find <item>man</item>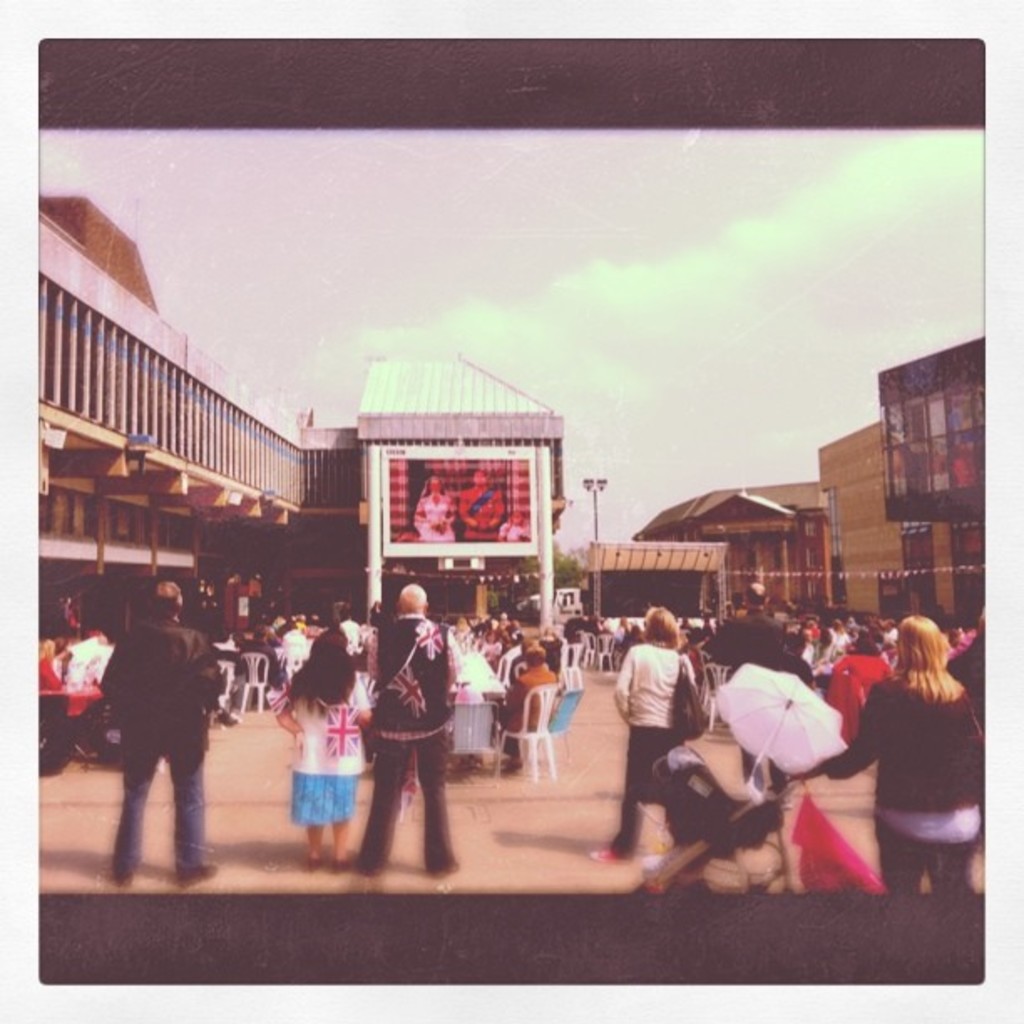
box(945, 614, 996, 709)
